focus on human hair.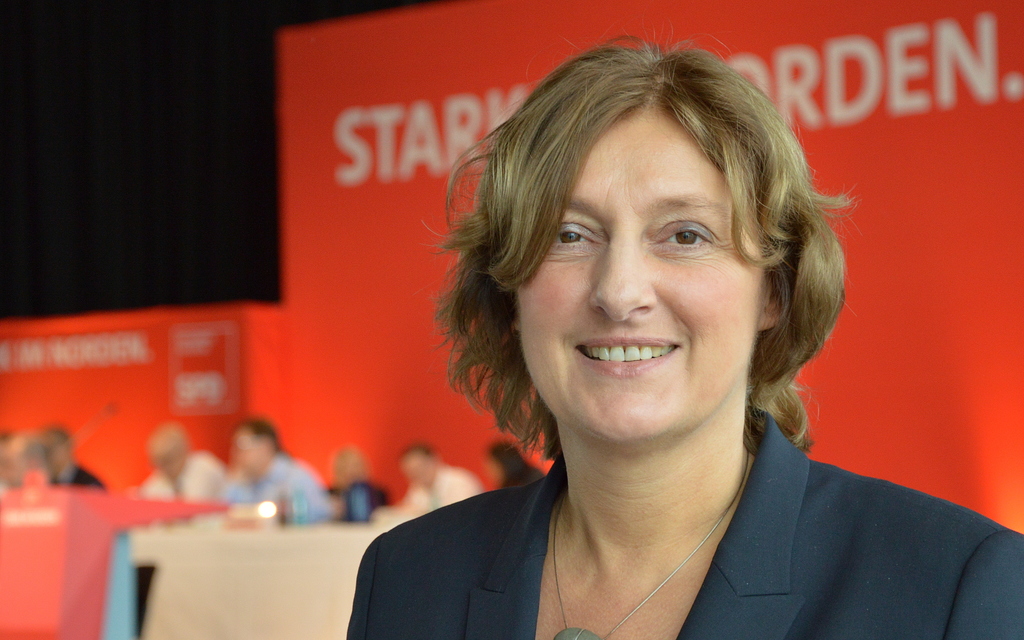
Focused at rect(228, 415, 283, 454).
